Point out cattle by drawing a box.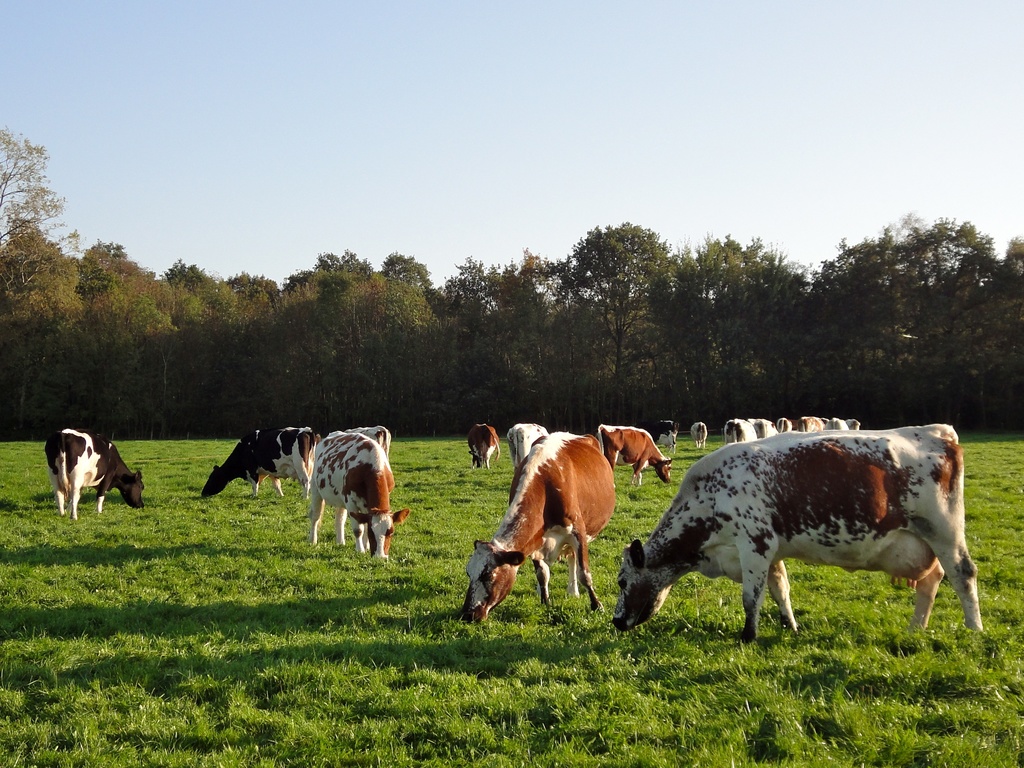
{"x1": 459, "y1": 430, "x2": 616, "y2": 625}.
